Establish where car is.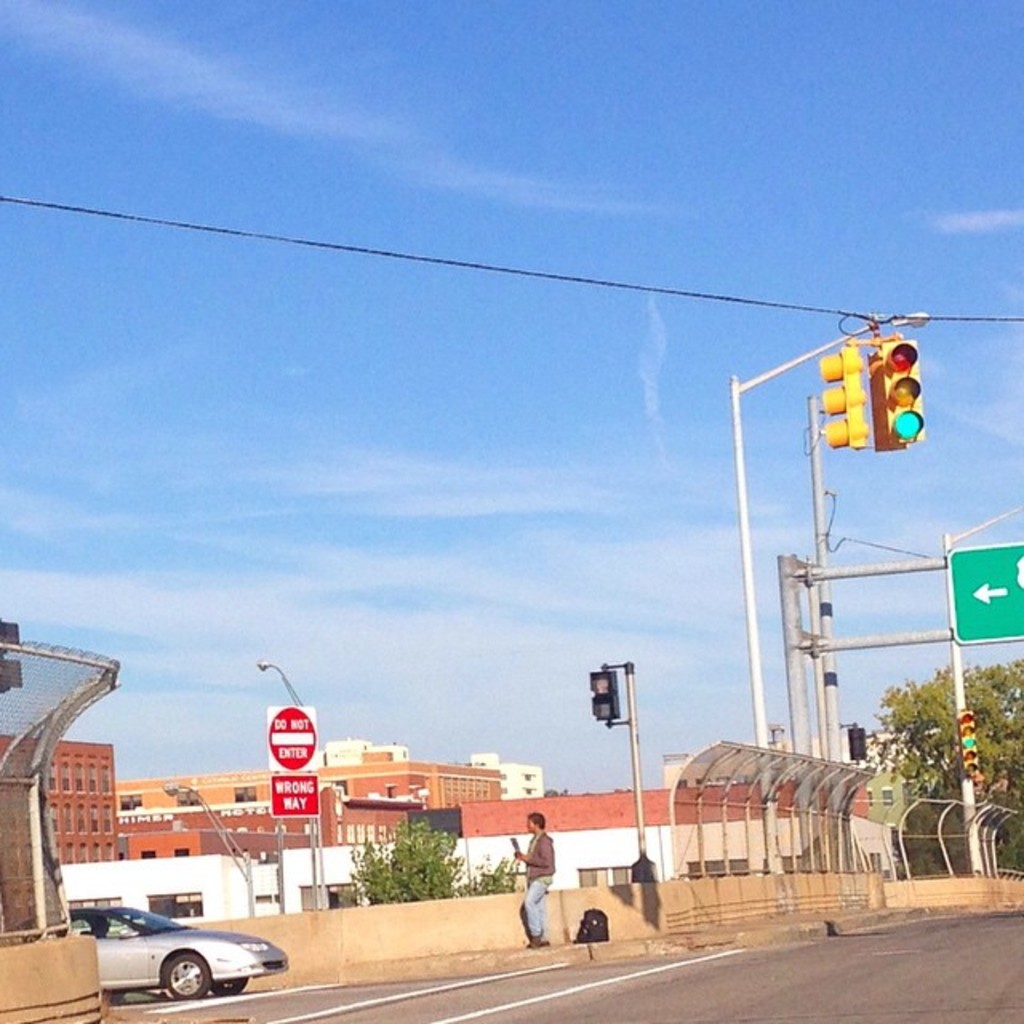
Established at Rect(64, 904, 290, 995).
